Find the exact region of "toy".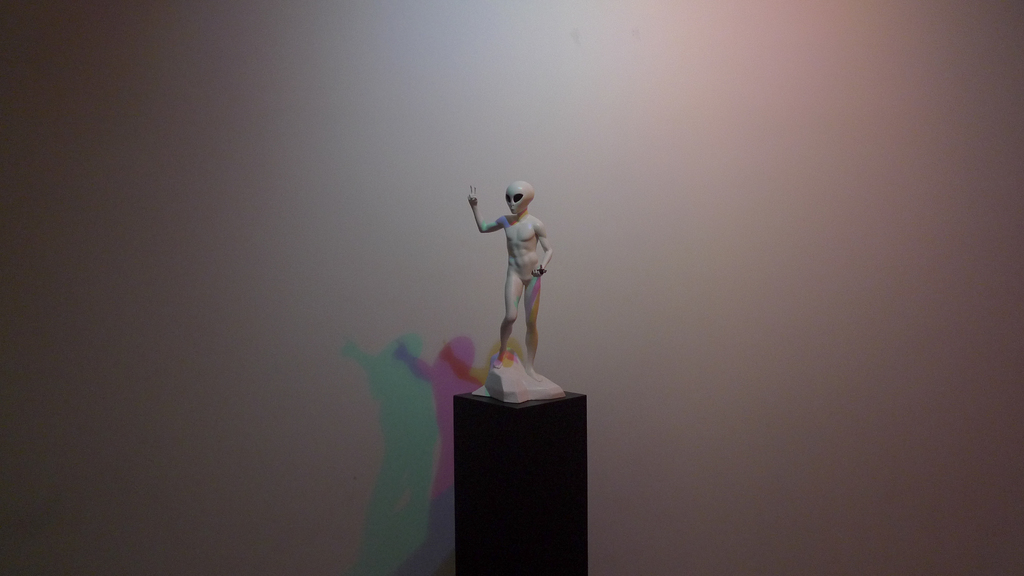
Exact region: BBox(458, 174, 556, 403).
